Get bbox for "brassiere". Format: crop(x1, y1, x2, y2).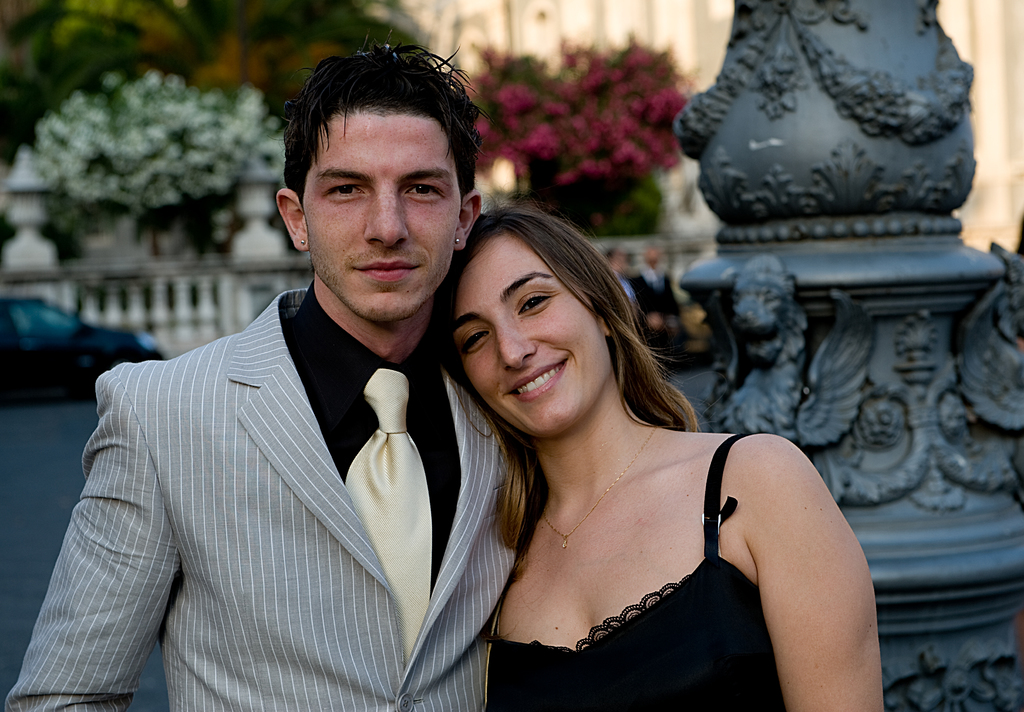
crop(497, 486, 758, 693).
